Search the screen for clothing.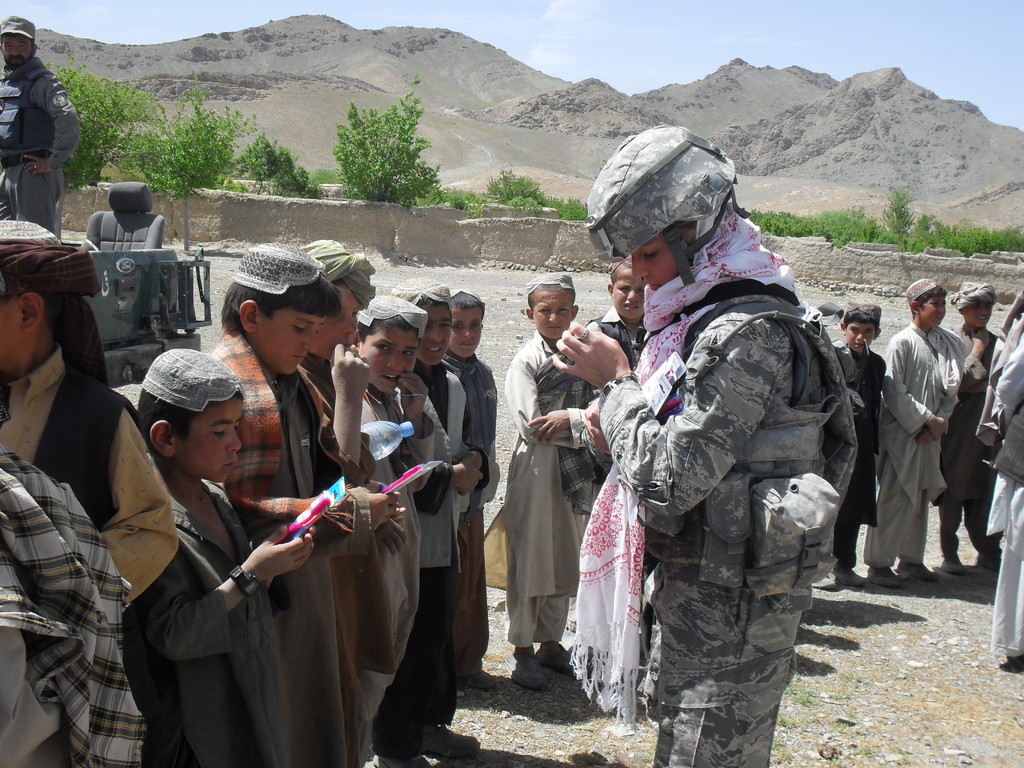
Found at box(0, 449, 155, 767).
